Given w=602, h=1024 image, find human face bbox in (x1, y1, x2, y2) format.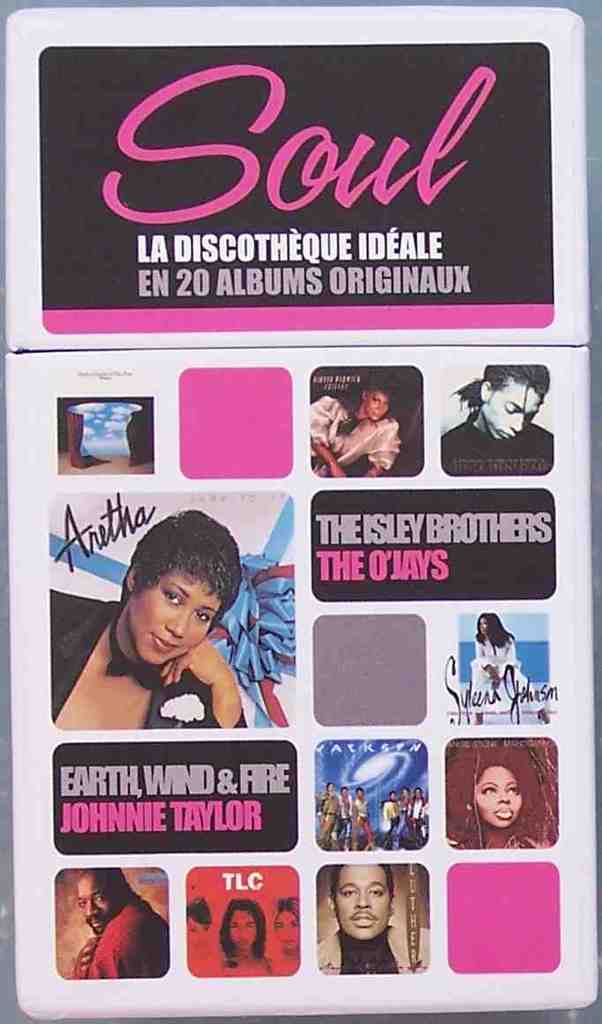
(226, 911, 261, 962).
